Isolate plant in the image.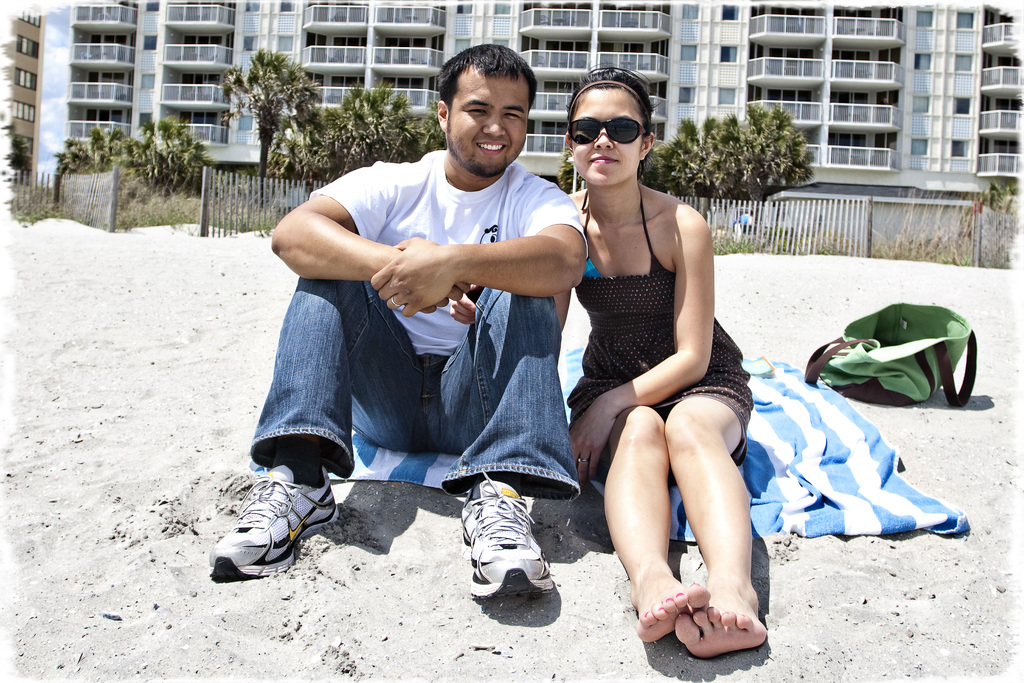
Isolated region: [left=722, top=100, right=836, bottom=219].
